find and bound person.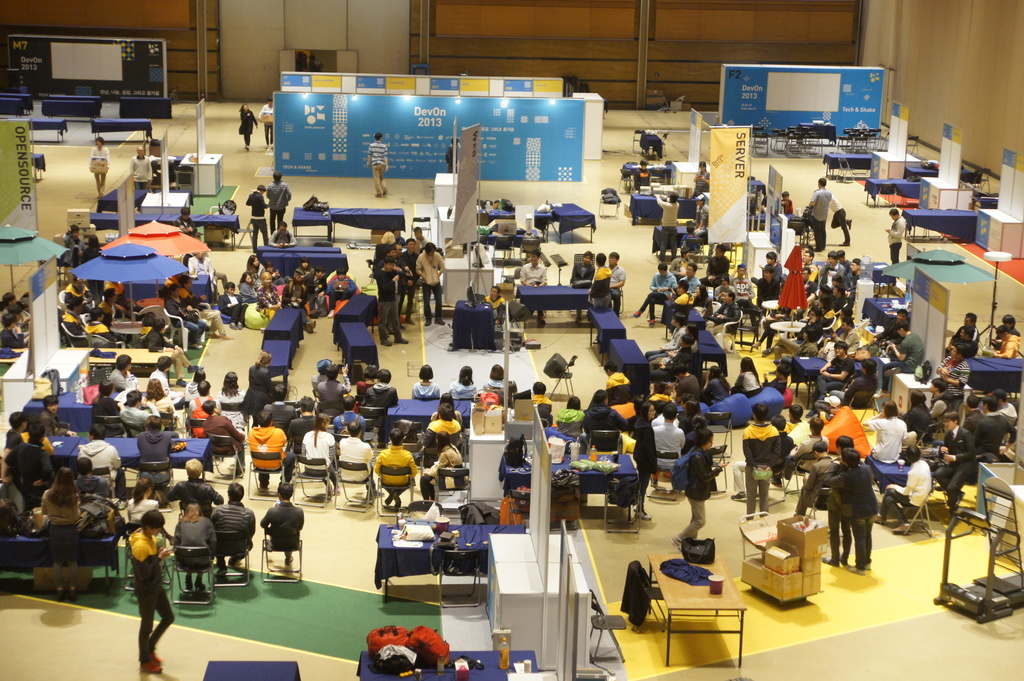
Bound: detection(259, 98, 272, 153).
